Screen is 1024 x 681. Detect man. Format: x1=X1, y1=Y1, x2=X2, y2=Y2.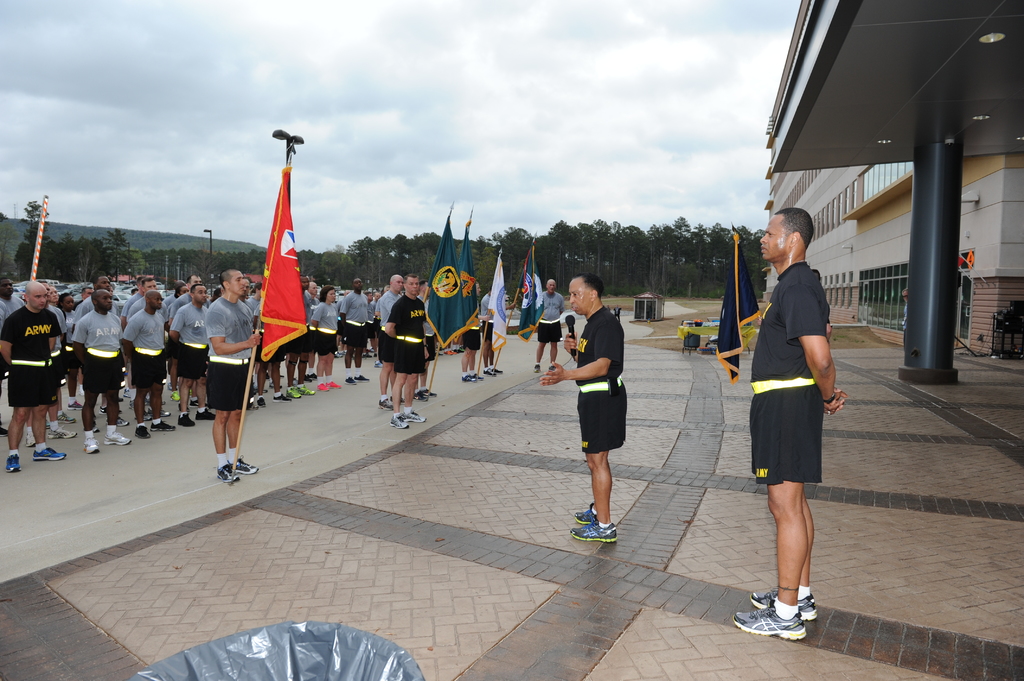
x1=535, y1=276, x2=624, y2=545.
